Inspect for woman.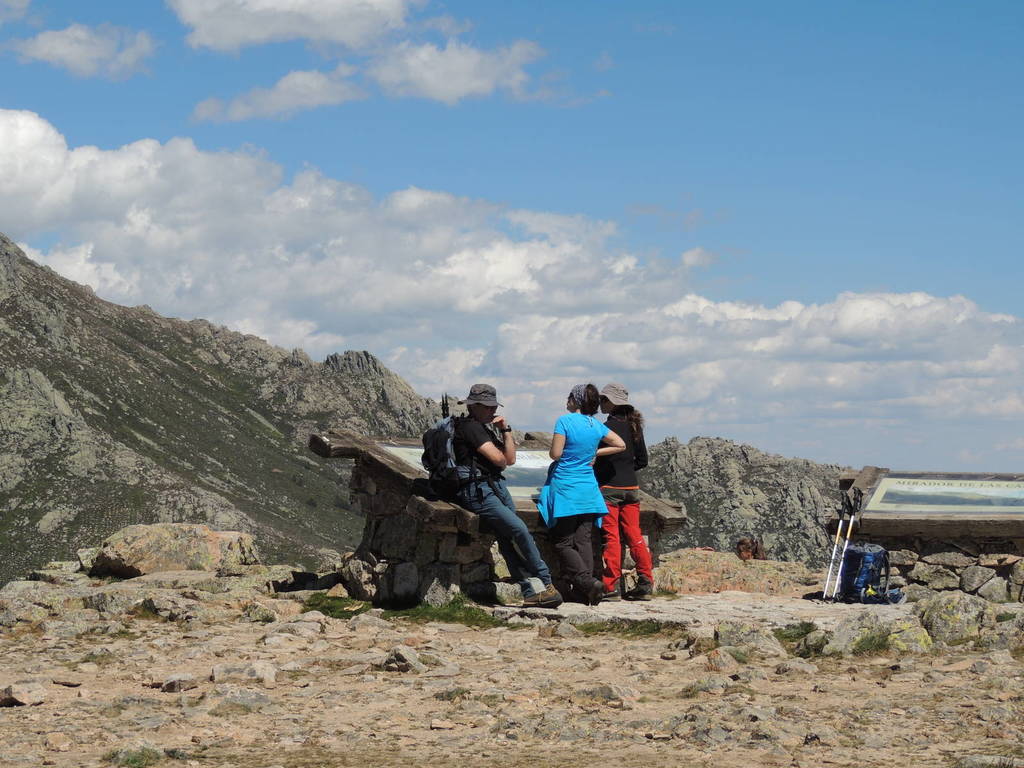
Inspection: box(541, 378, 623, 607).
